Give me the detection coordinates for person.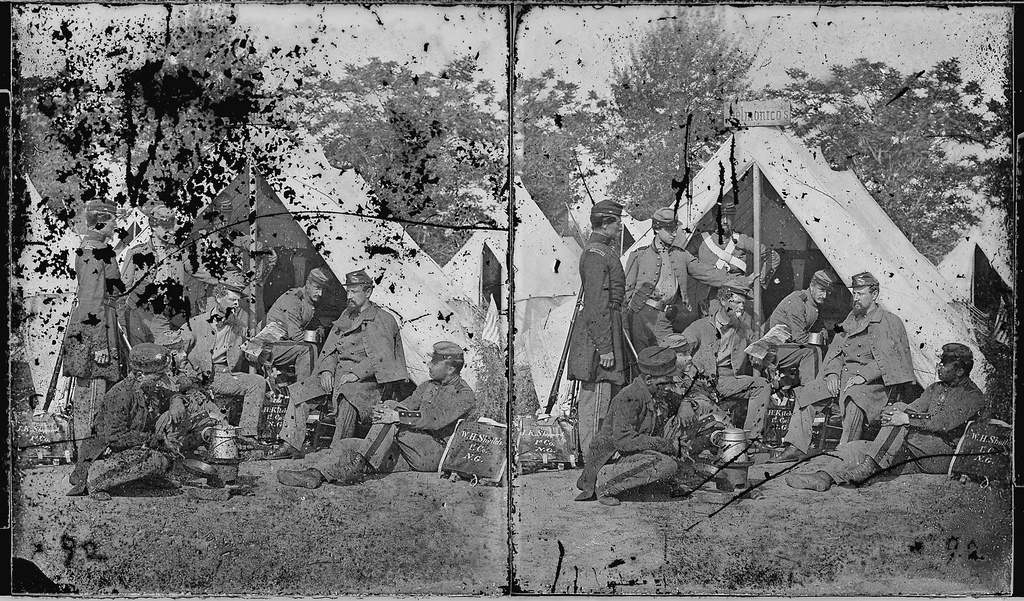
l=765, t=271, r=917, b=460.
